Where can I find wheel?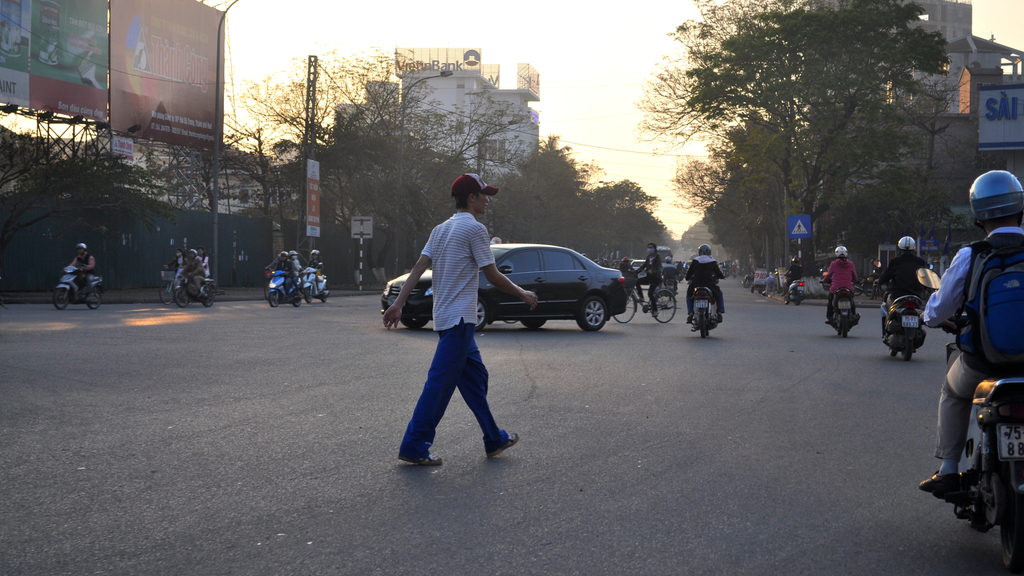
You can find it at Rect(575, 297, 609, 332).
